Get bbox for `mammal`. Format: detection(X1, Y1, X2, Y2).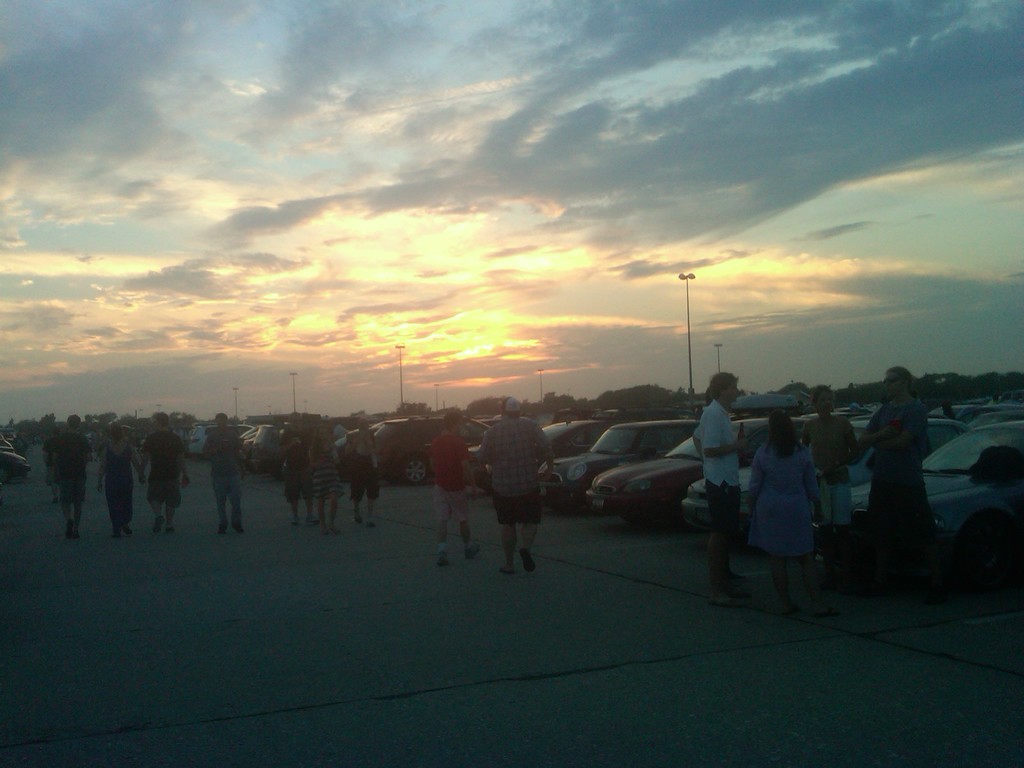
detection(746, 410, 829, 619).
